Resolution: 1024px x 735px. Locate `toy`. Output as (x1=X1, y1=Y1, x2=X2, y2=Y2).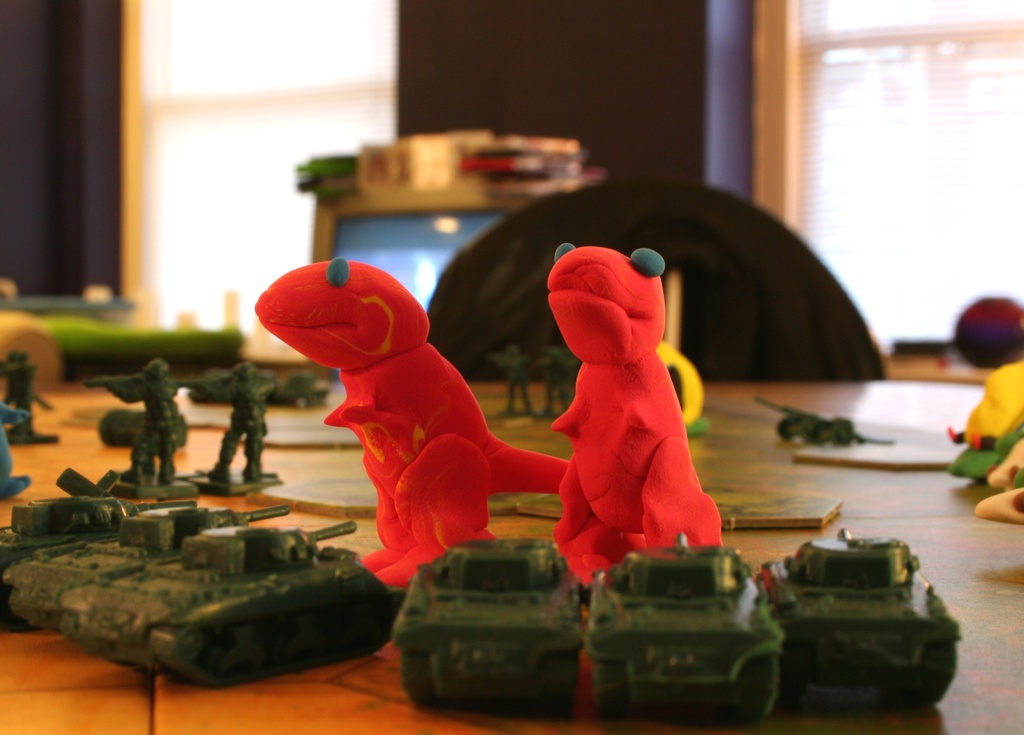
(x1=541, y1=227, x2=726, y2=596).
